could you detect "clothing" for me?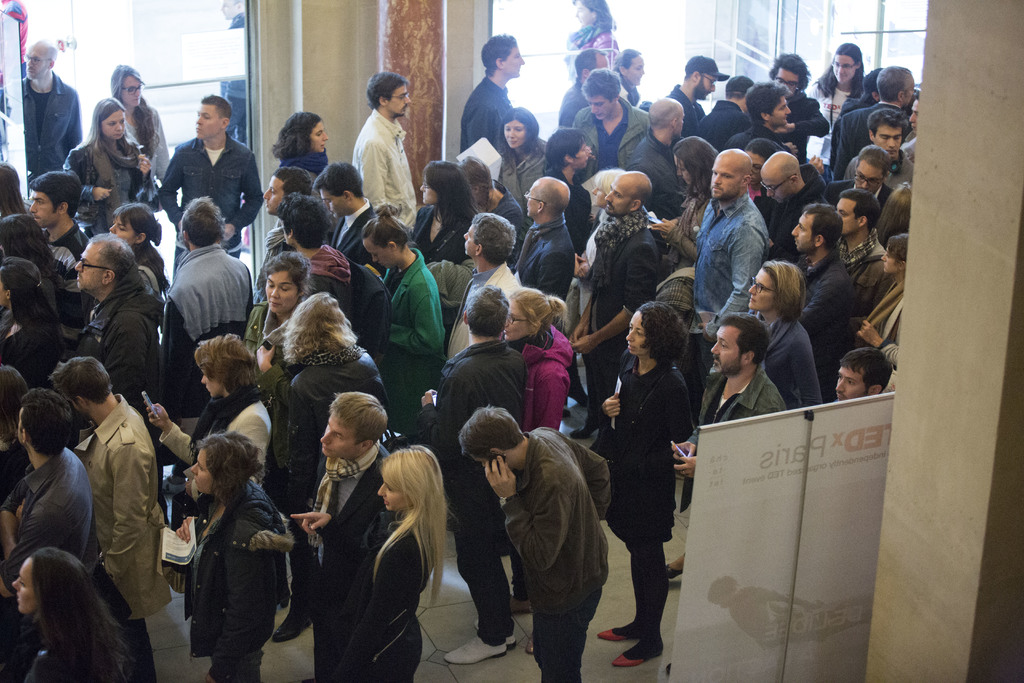
Detection result: 559, 203, 609, 320.
